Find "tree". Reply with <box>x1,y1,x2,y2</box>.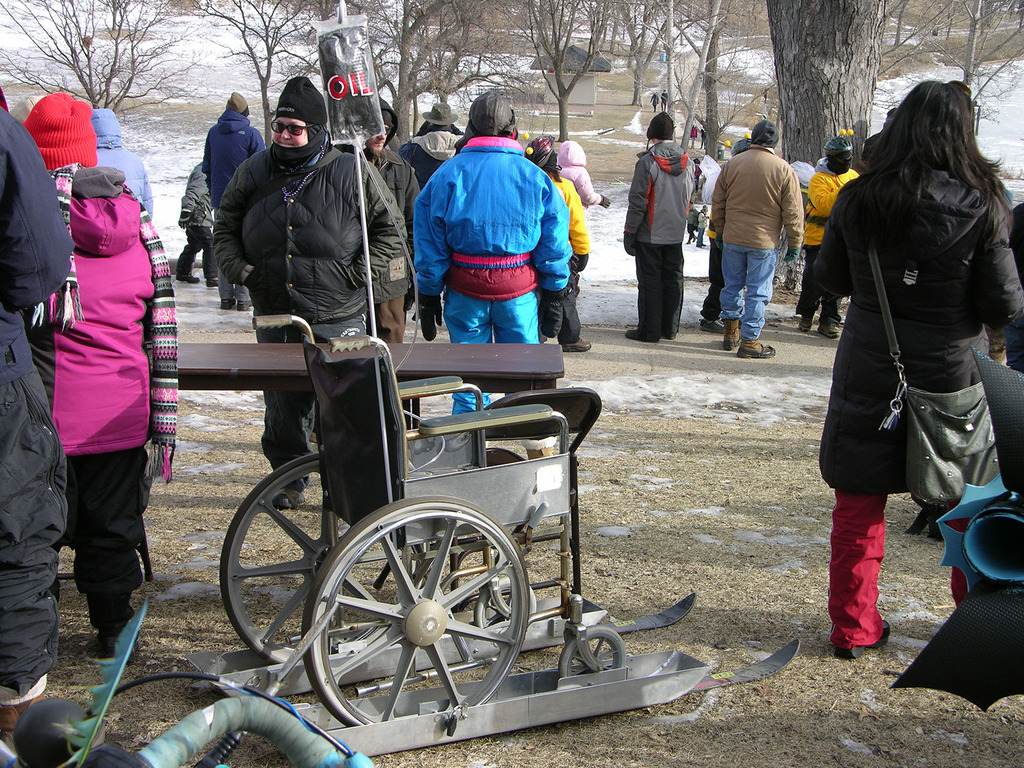
<box>758,0,1022,283</box>.
